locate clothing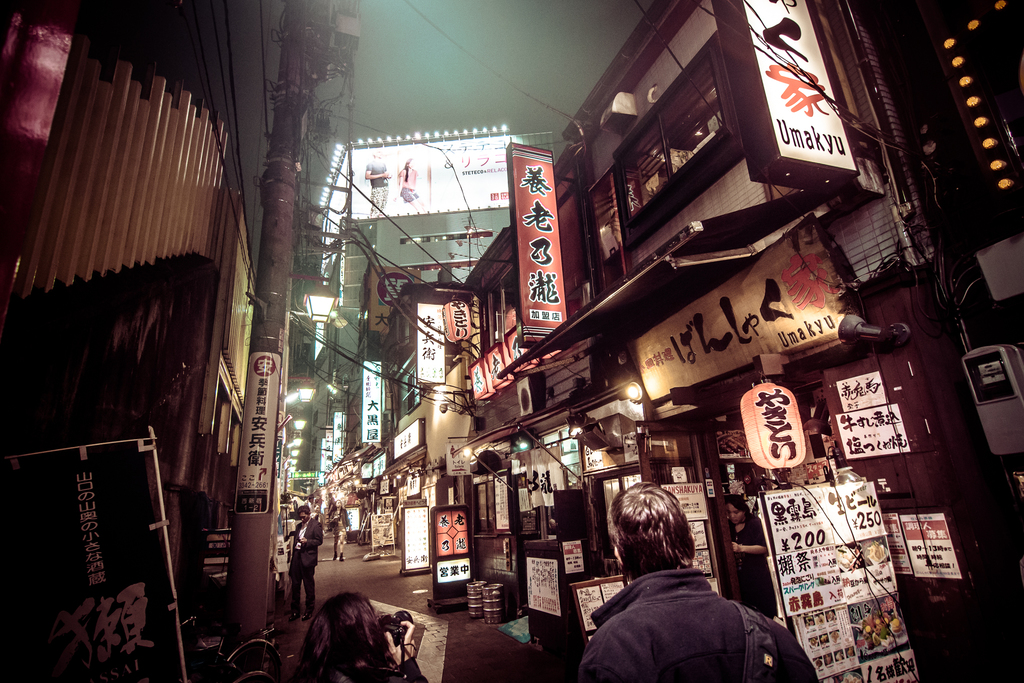
detection(729, 513, 778, 619)
